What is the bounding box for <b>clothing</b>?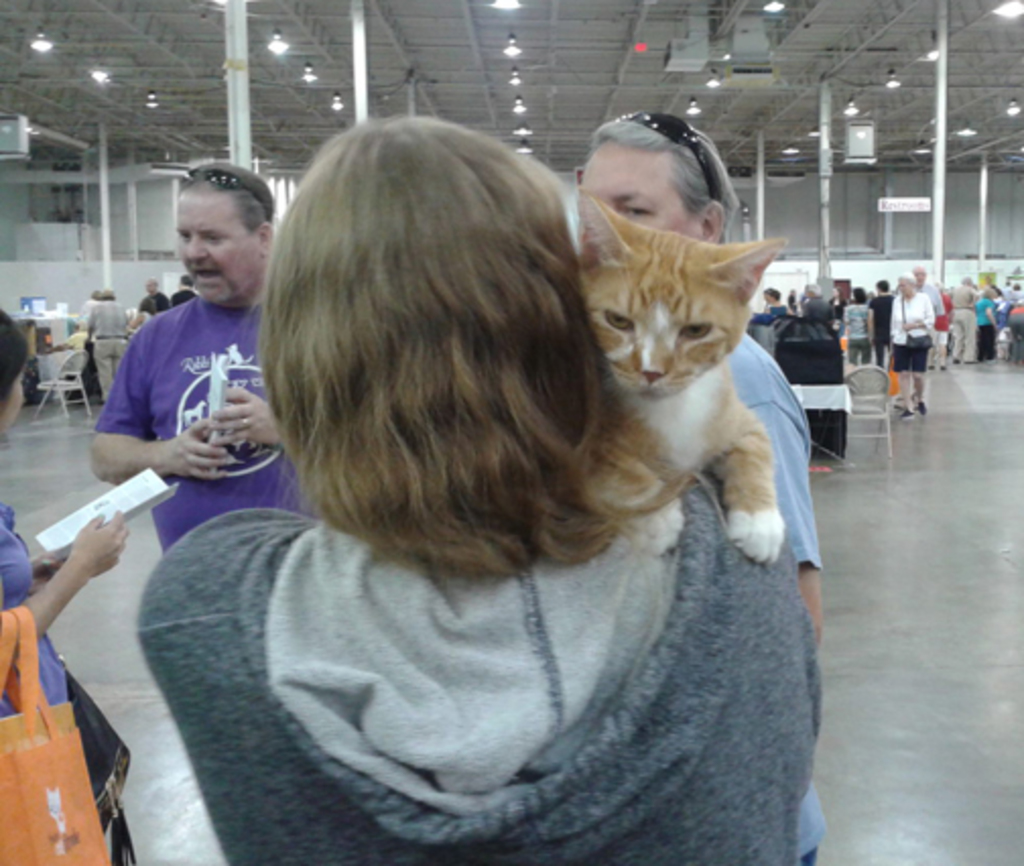
region(0, 500, 144, 864).
